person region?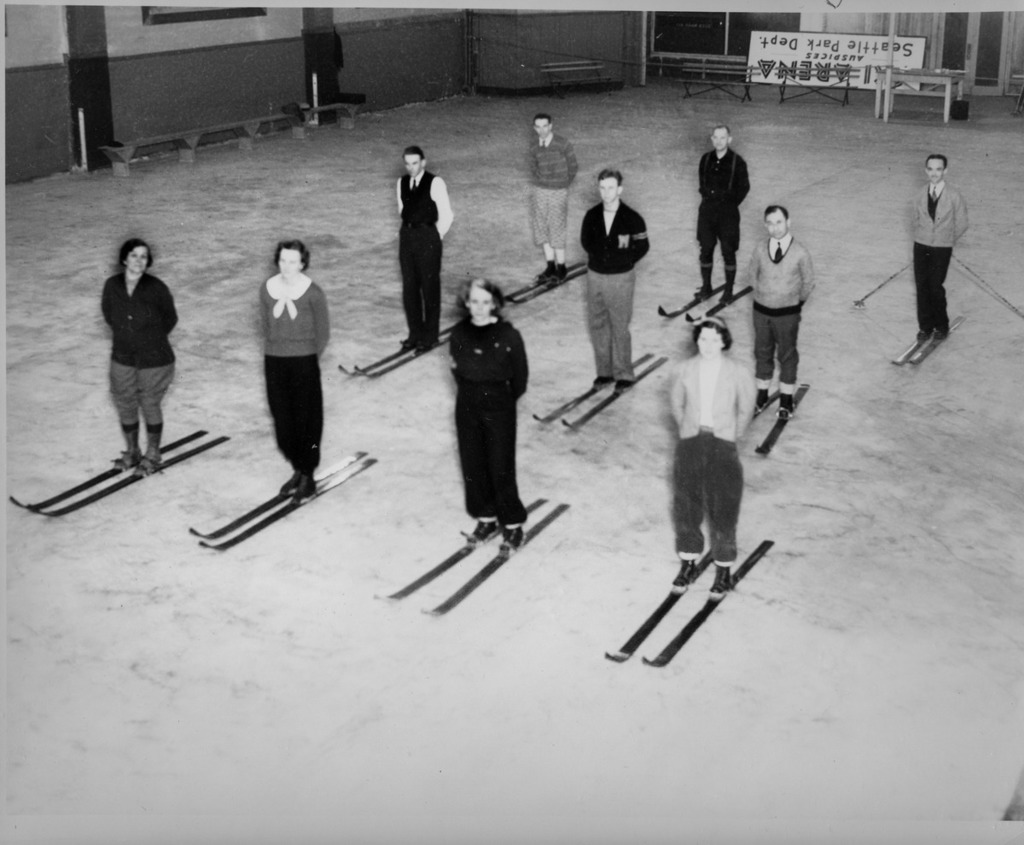
pyautogui.locateOnScreen(752, 199, 815, 423)
